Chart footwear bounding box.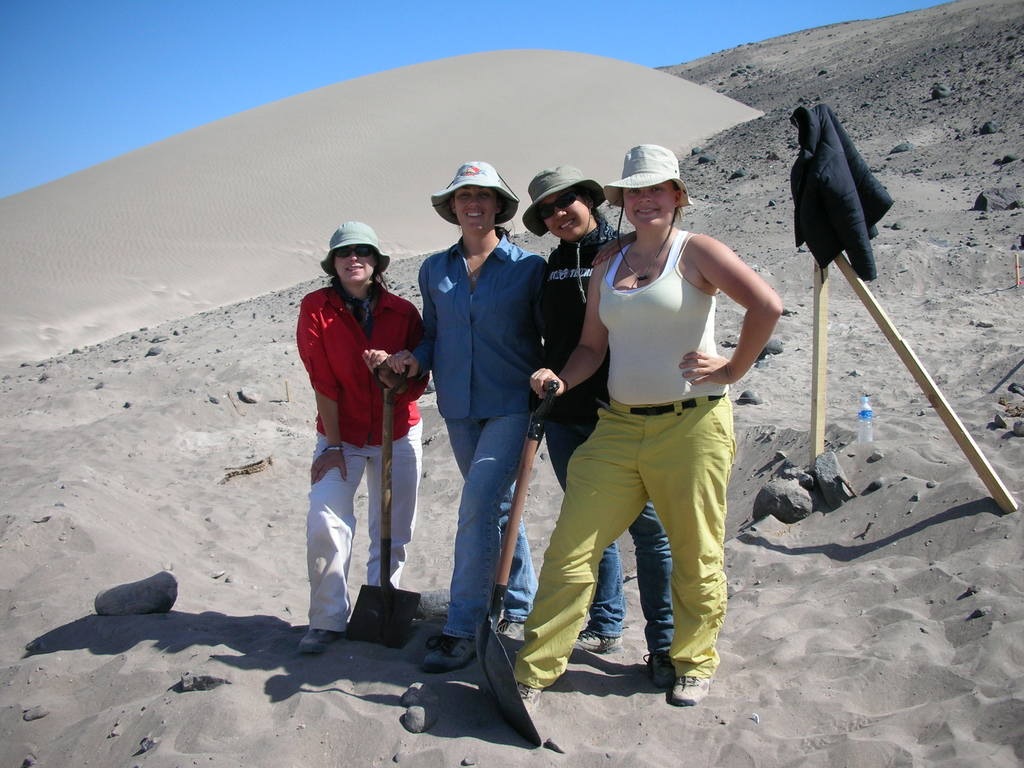
Charted: pyautogui.locateOnScreen(493, 619, 532, 652).
